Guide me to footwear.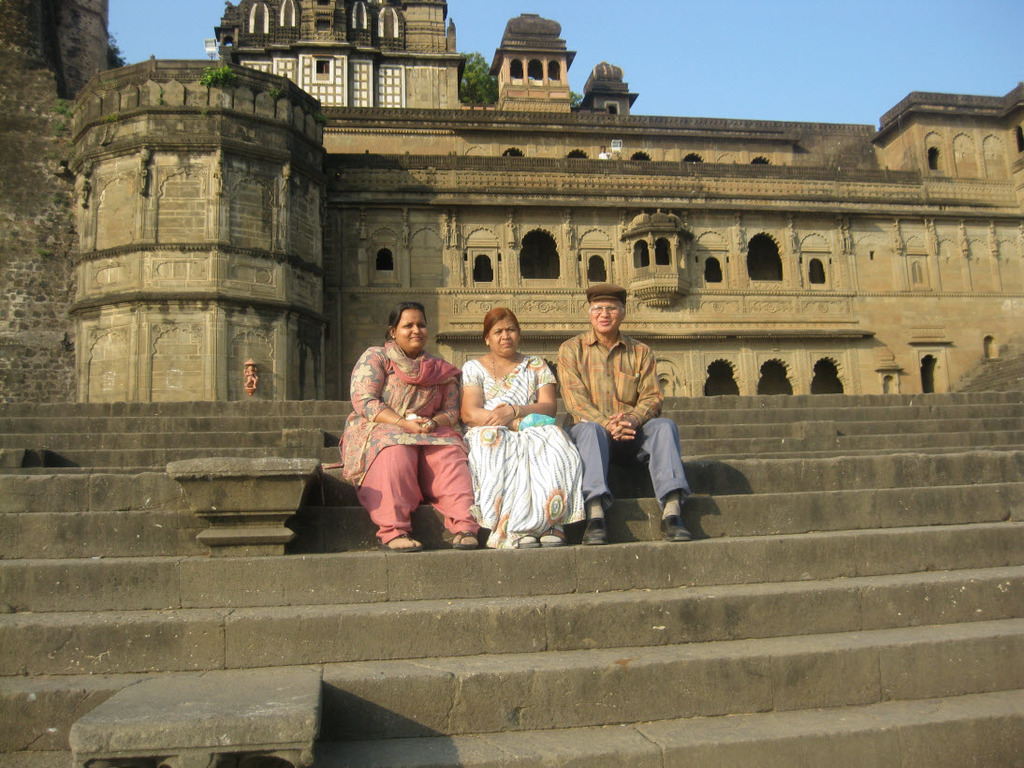
Guidance: box(659, 519, 691, 539).
